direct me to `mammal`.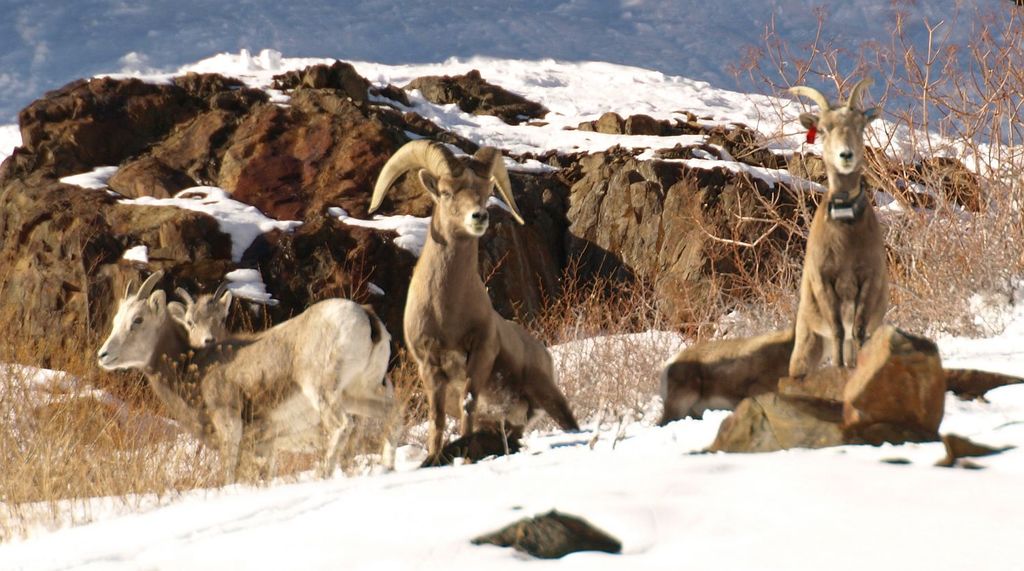
Direction: crop(159, 276, 379, 467).
